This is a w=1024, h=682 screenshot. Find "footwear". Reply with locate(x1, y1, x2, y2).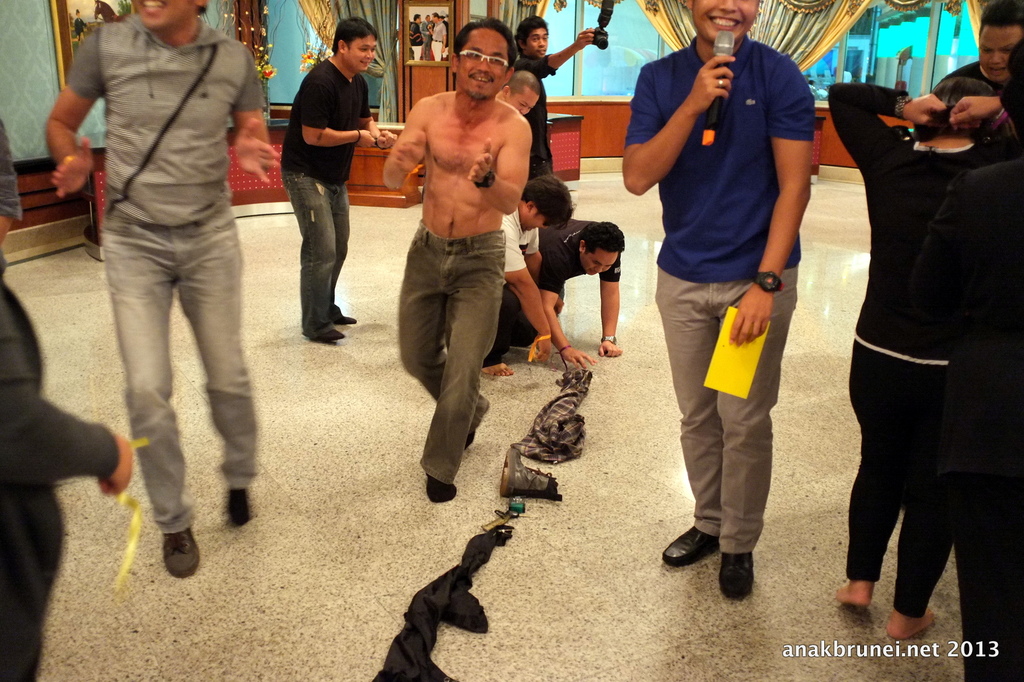
locate(328, 309, 361, 324).
